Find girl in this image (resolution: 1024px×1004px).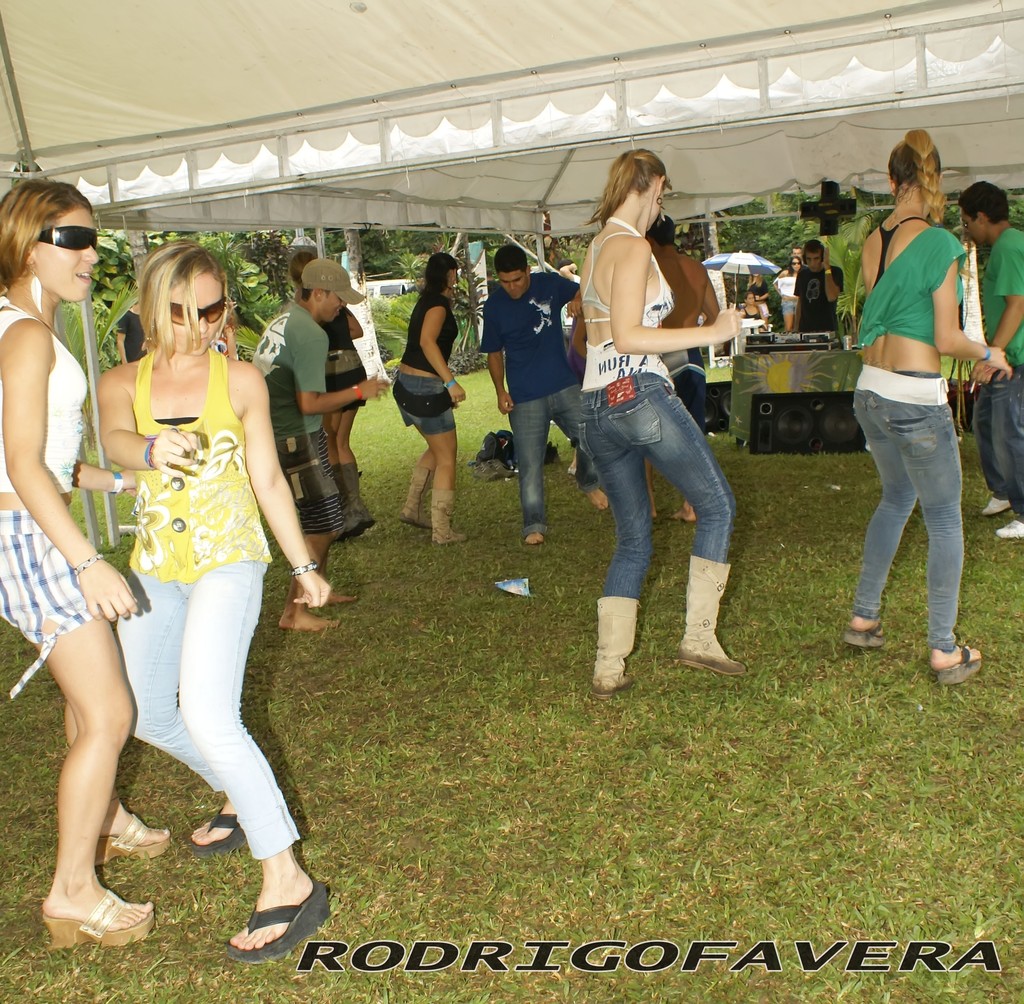
(393,248,463,541).
